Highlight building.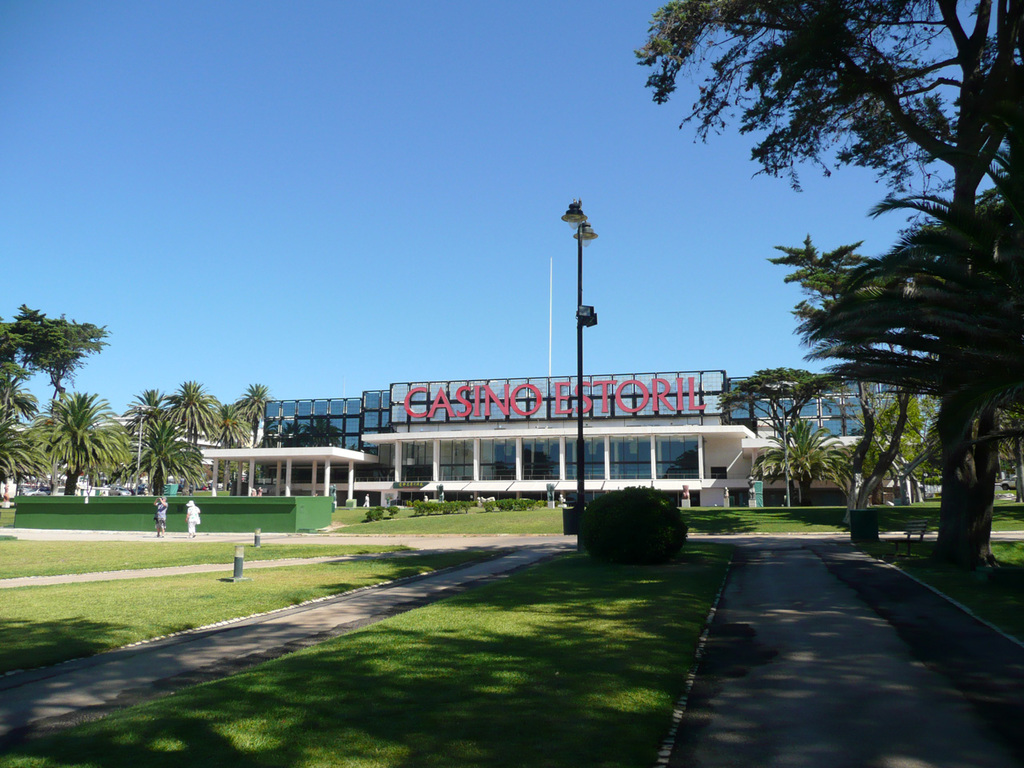
Highlighted region: (110,415,221,465).
